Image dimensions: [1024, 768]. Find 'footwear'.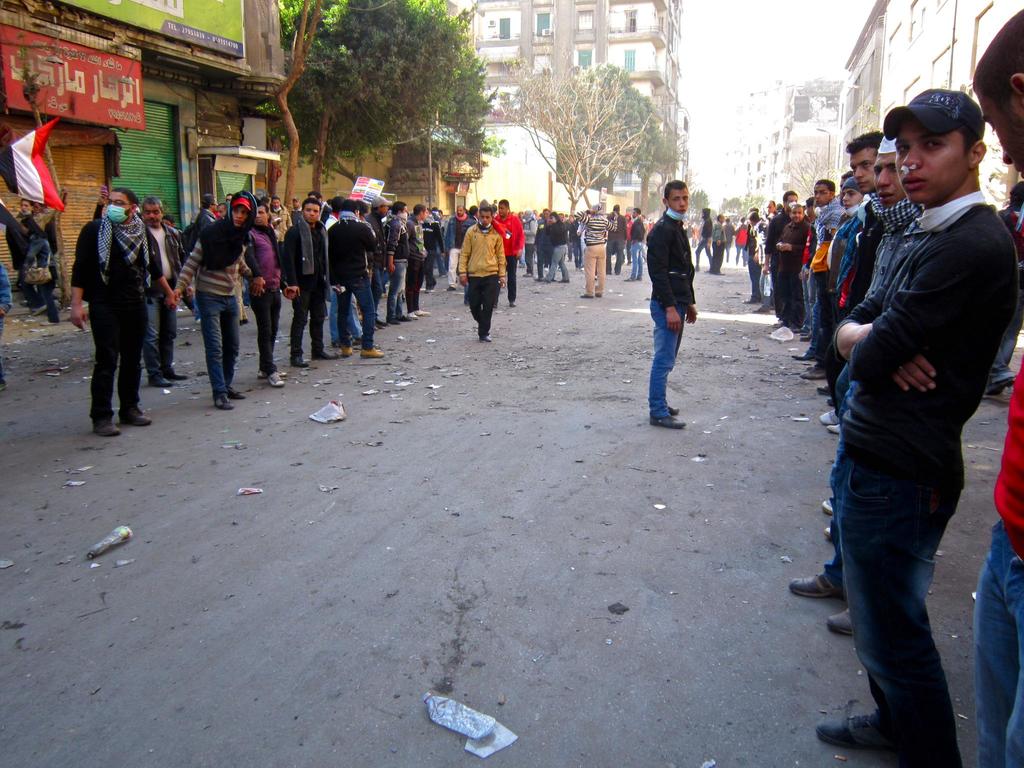
Rect(361, 348, 385, 357).
